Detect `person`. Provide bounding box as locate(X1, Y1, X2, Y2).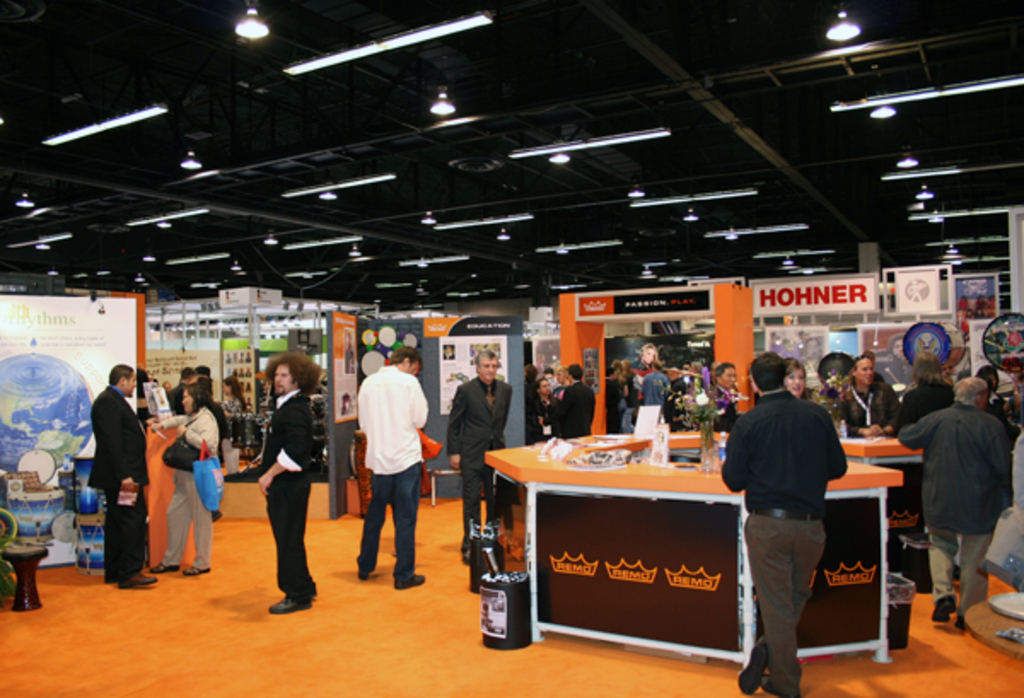
locate(352, 343, 427, 589).
